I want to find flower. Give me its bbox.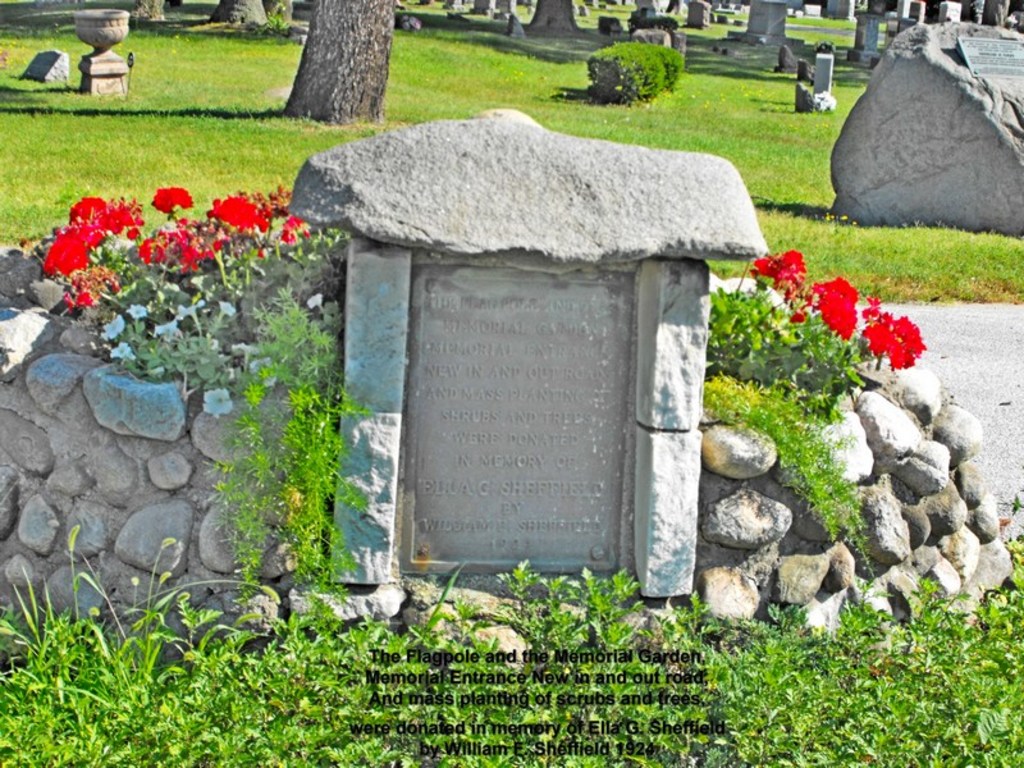
305/292/328/311.
